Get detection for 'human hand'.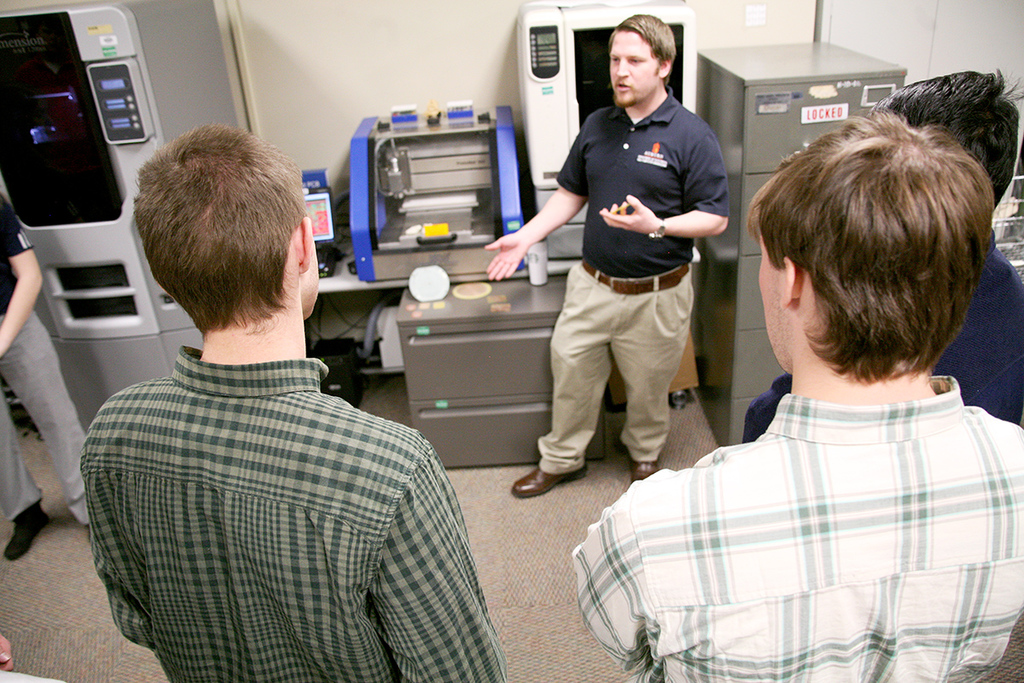
Detection: bbox=[468, 215, 548, 281].
